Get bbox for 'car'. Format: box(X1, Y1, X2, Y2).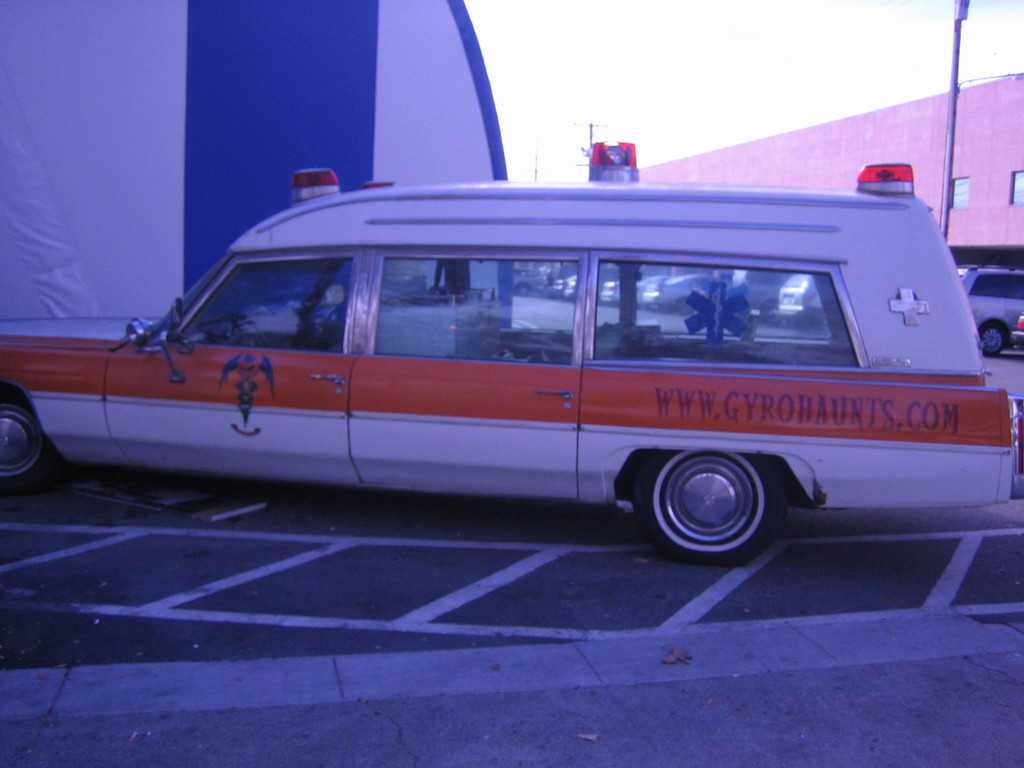
box(959, 266, 1023, 356).
